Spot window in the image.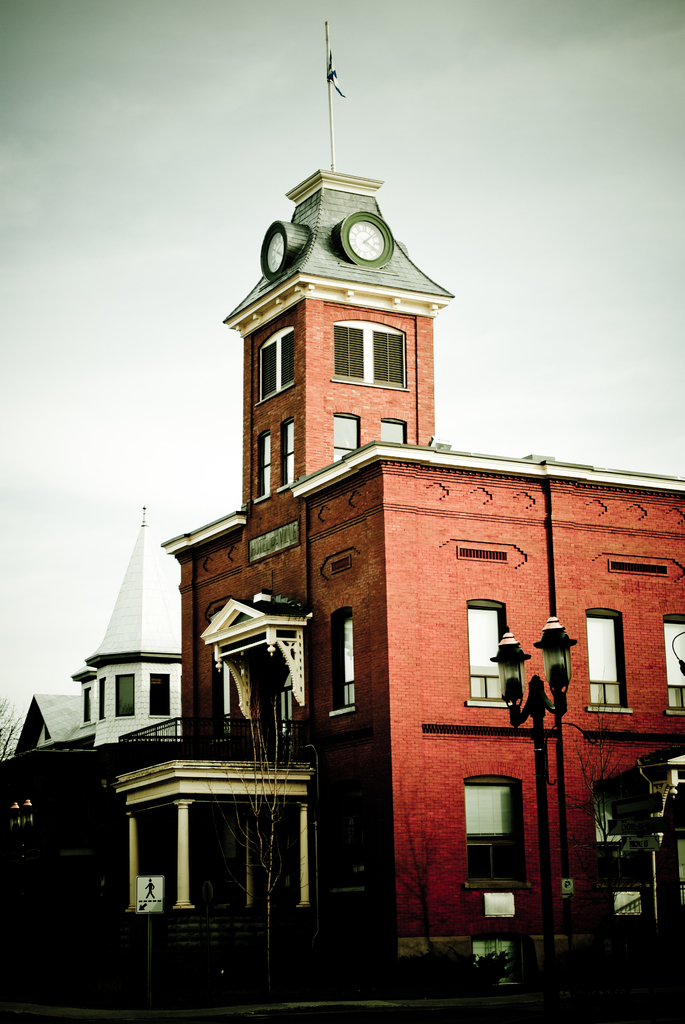
window found at bbox(112, 678, 136, 719).
